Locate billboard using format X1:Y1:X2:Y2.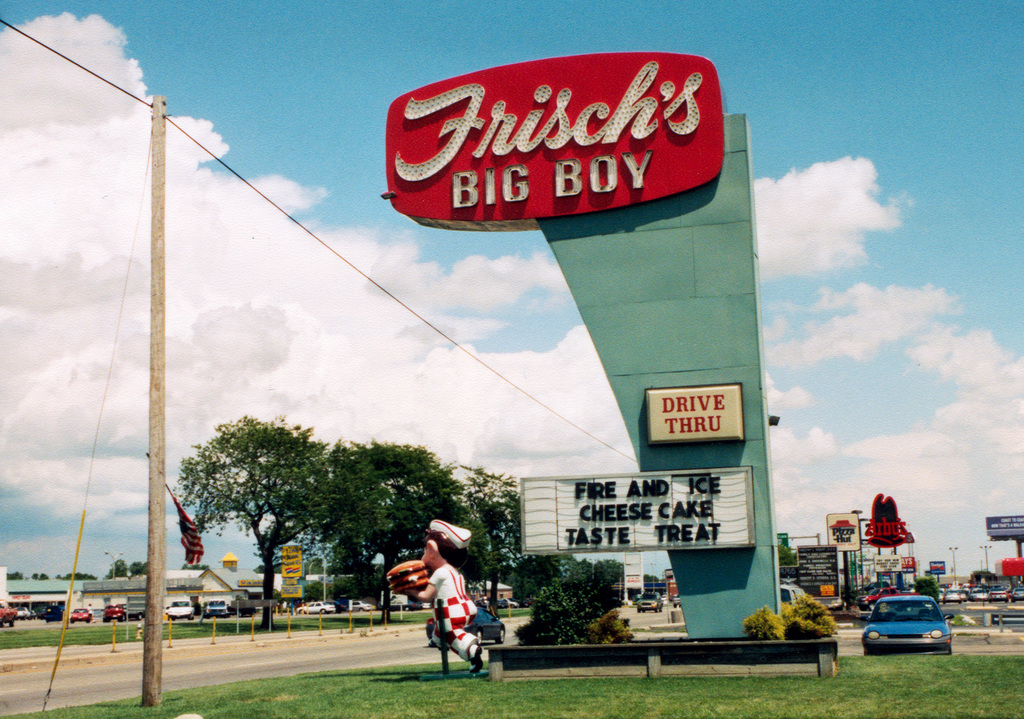
828:511:863:550.
